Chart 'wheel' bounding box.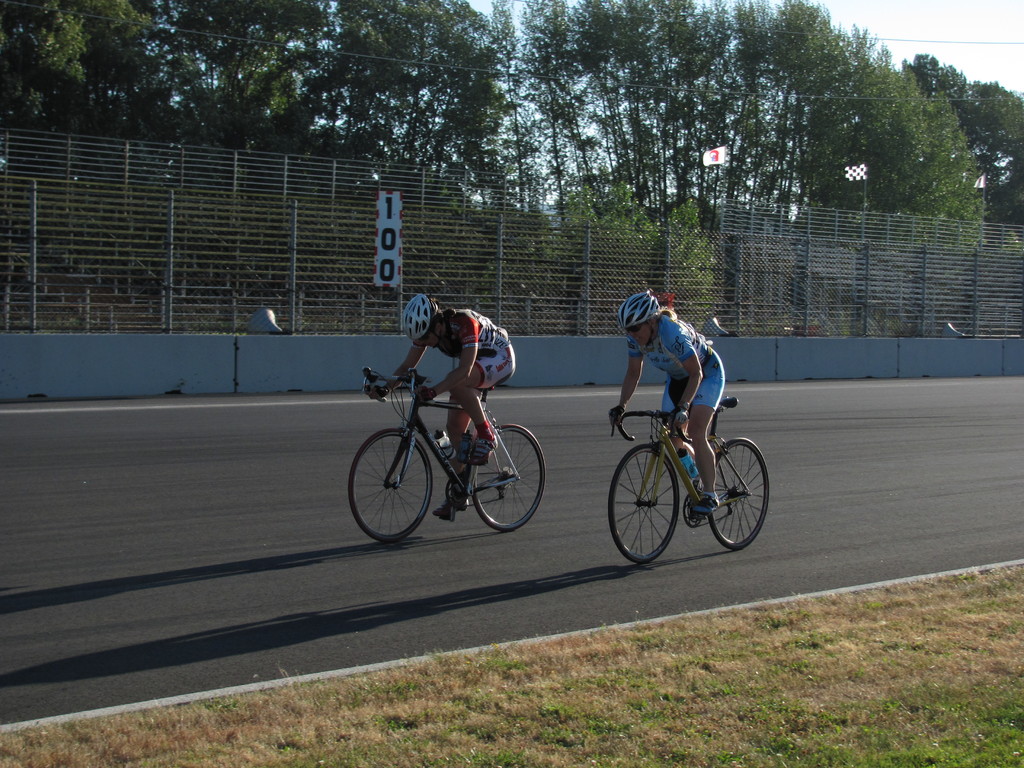
Charted: <bbox>346, 424, 439, 540</bbox>.
